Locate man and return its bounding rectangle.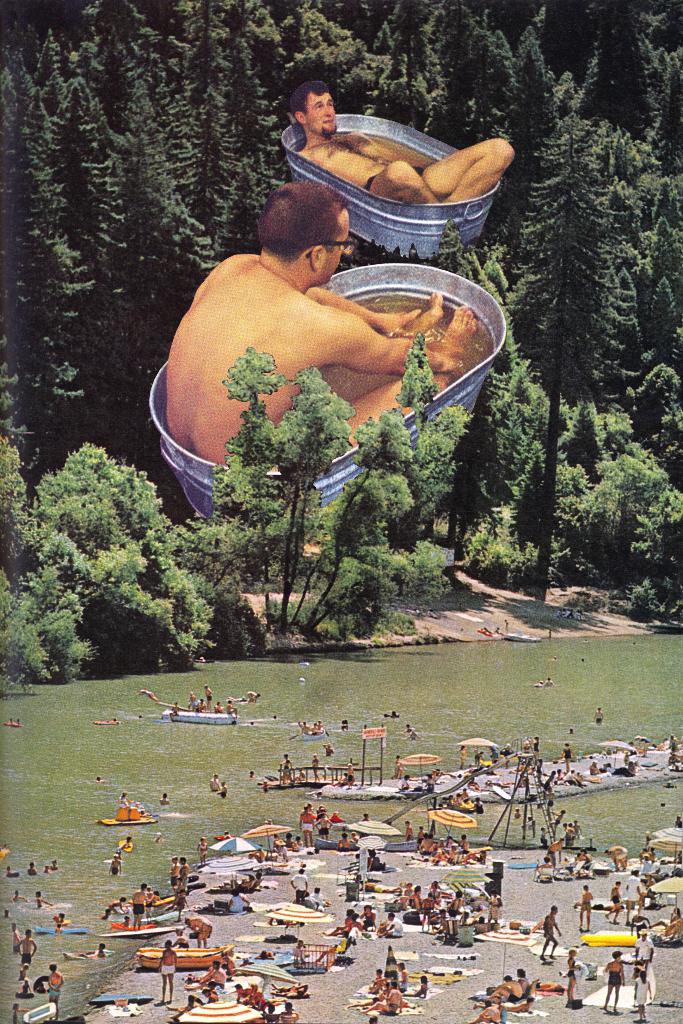
x1=210, y1=772, x2=219, y2=791.
